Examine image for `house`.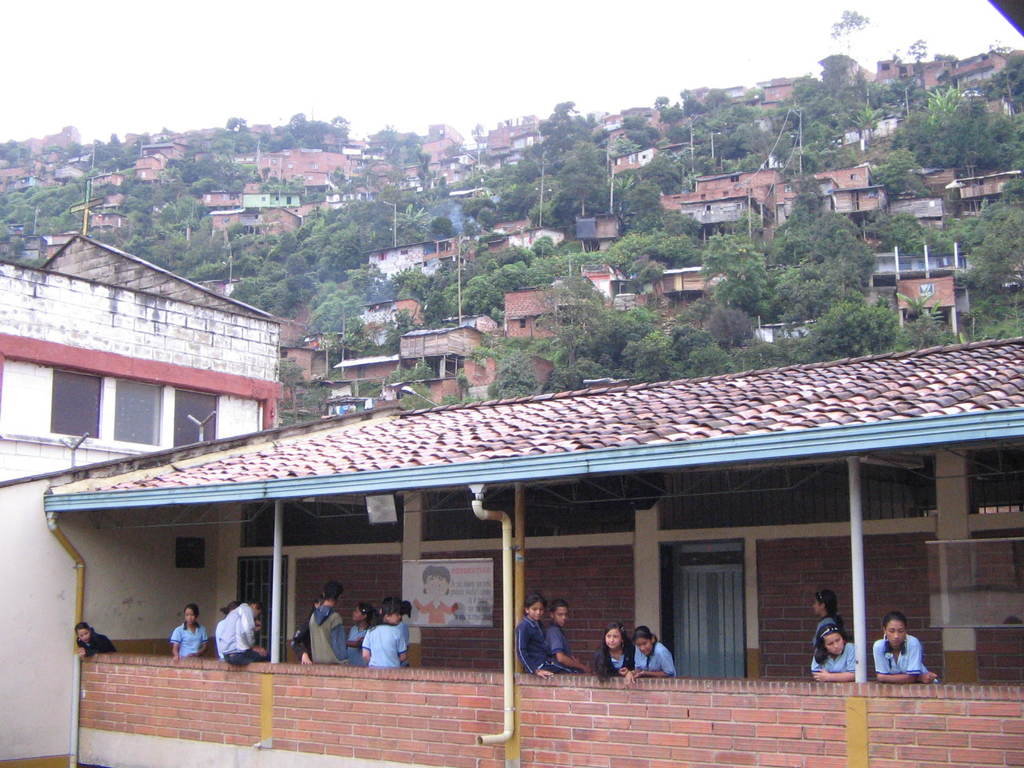
Examination result: 857:118:959:170.
